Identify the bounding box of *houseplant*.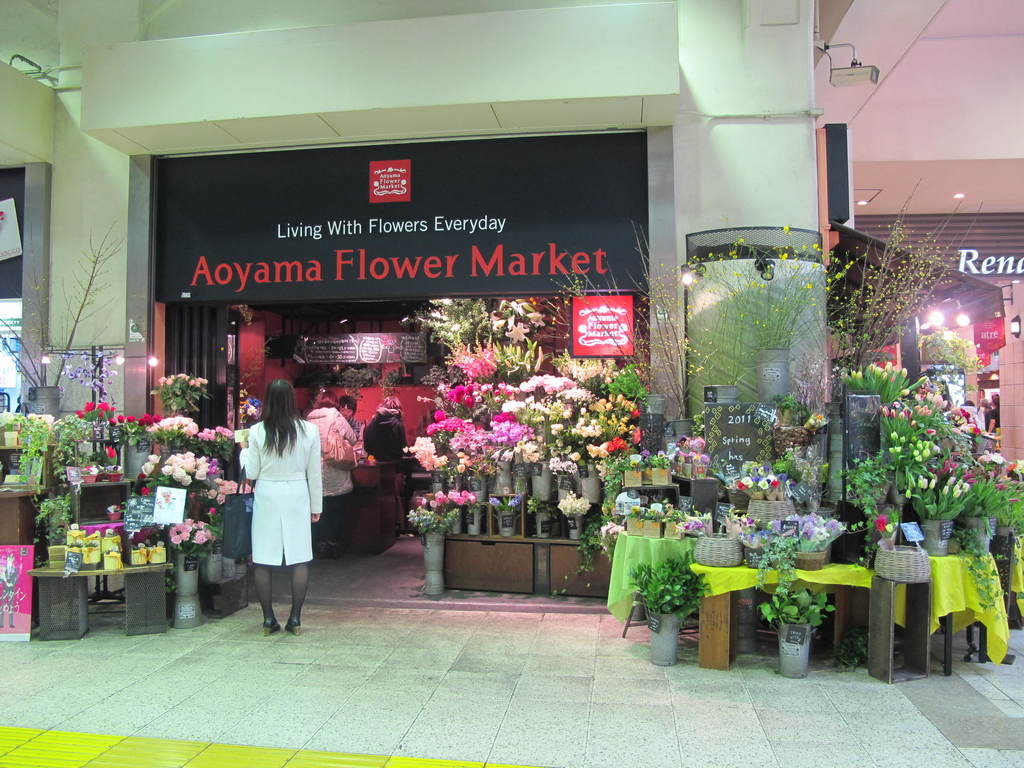
x1=938 y1=444 x2=966 y2=474.
